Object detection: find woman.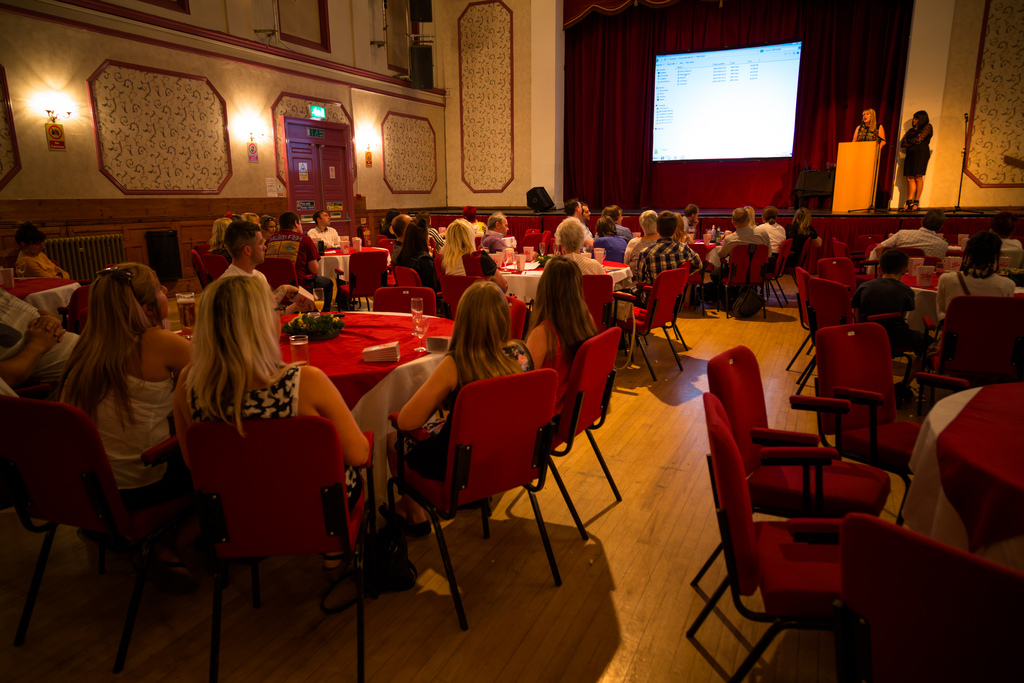
x1=900, y1=114, x2=935, y2=211.
